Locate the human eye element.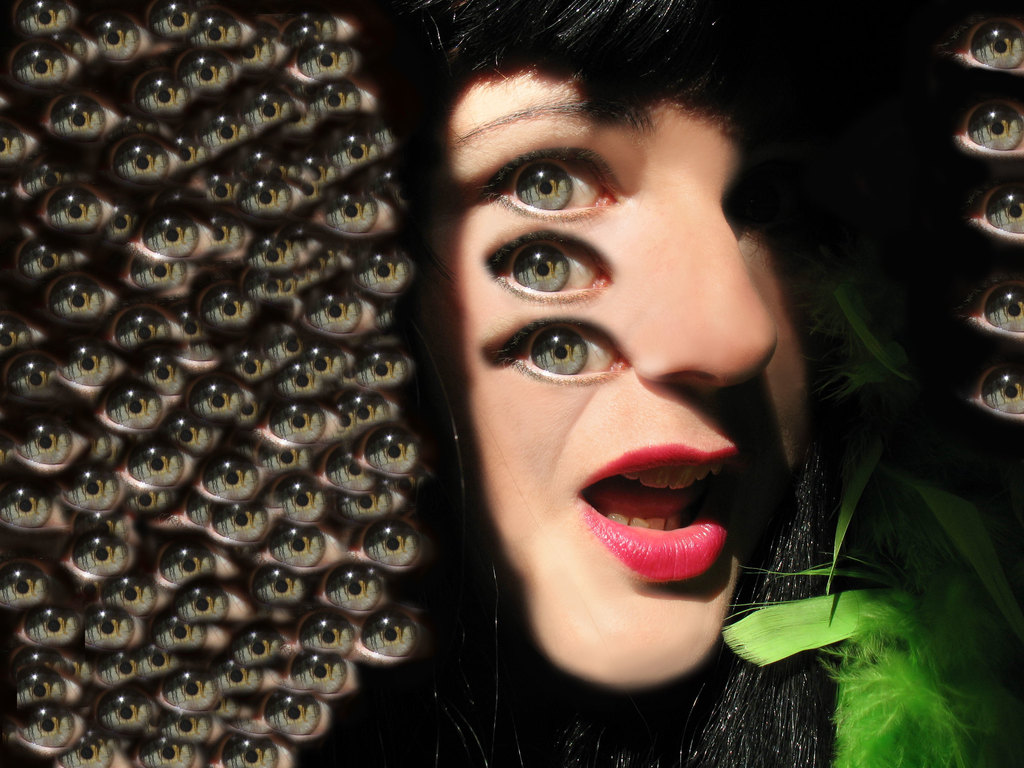
Element bbox: x1=508, y1=320, x2=615, y2=389.
